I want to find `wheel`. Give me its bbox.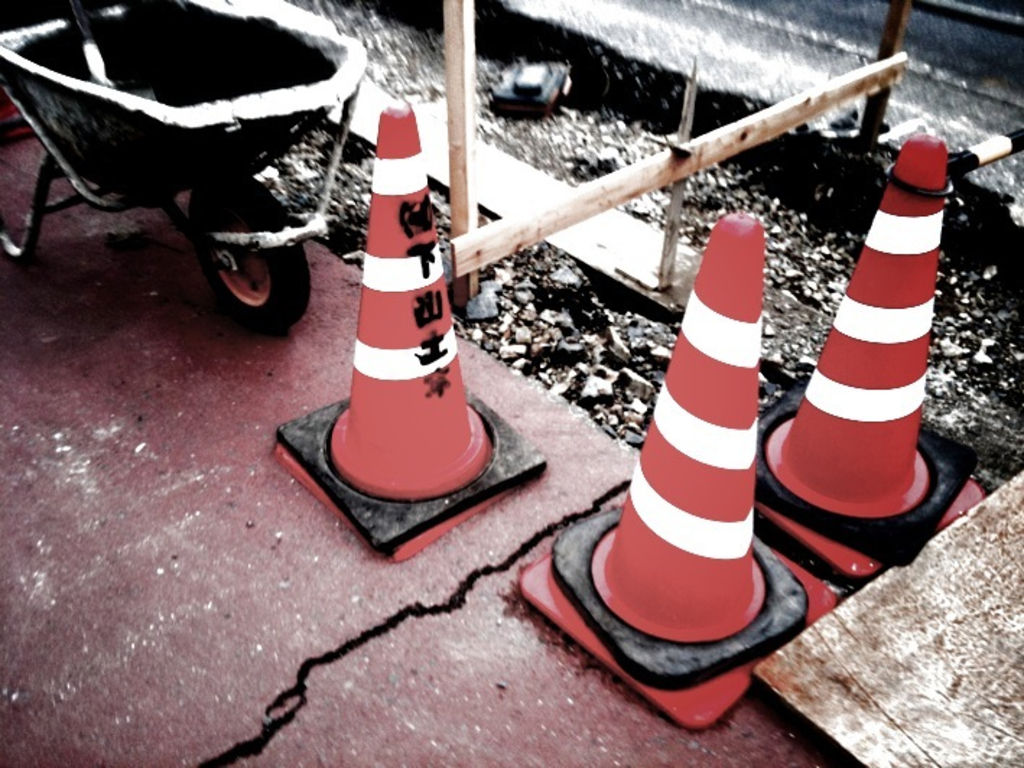
left=170, top=212, right=303, bottom=323.
